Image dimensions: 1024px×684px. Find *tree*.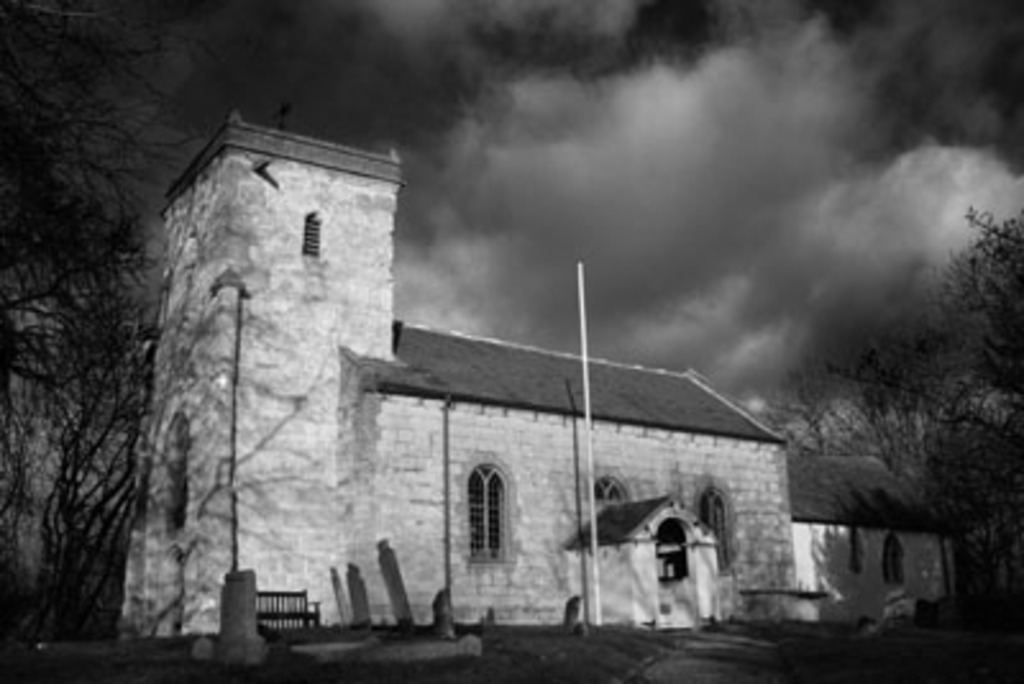
Rect(0, 284, 169, 661).
